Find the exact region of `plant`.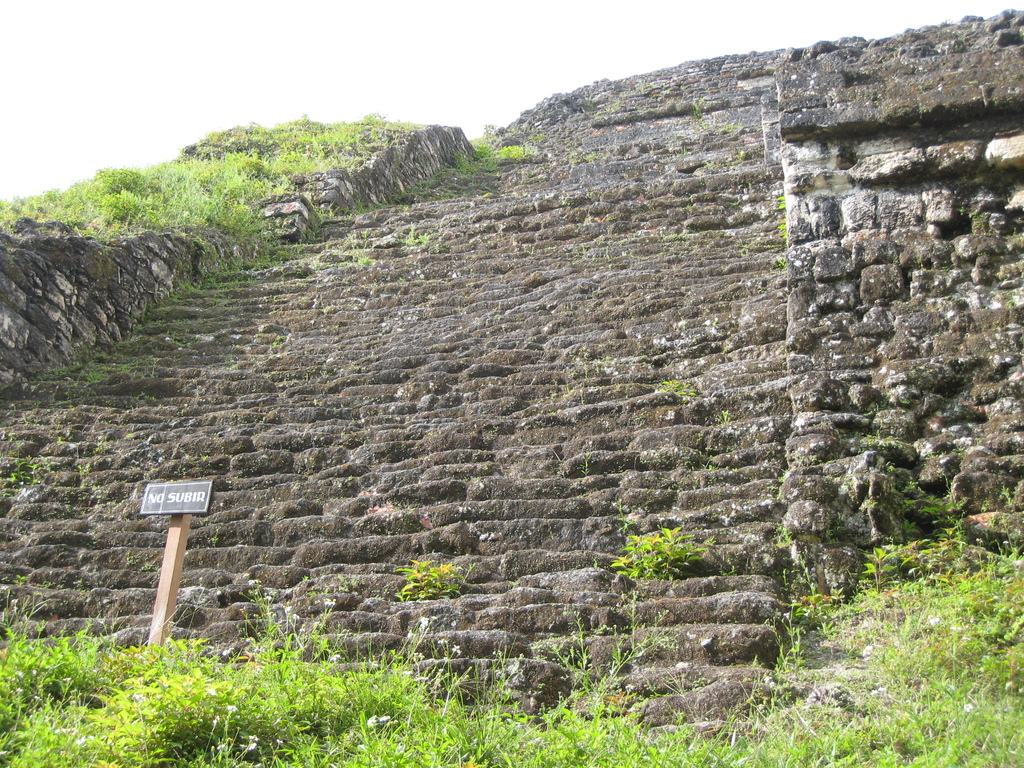
Exact region: <region>660, 373, 684, 394</region>.
